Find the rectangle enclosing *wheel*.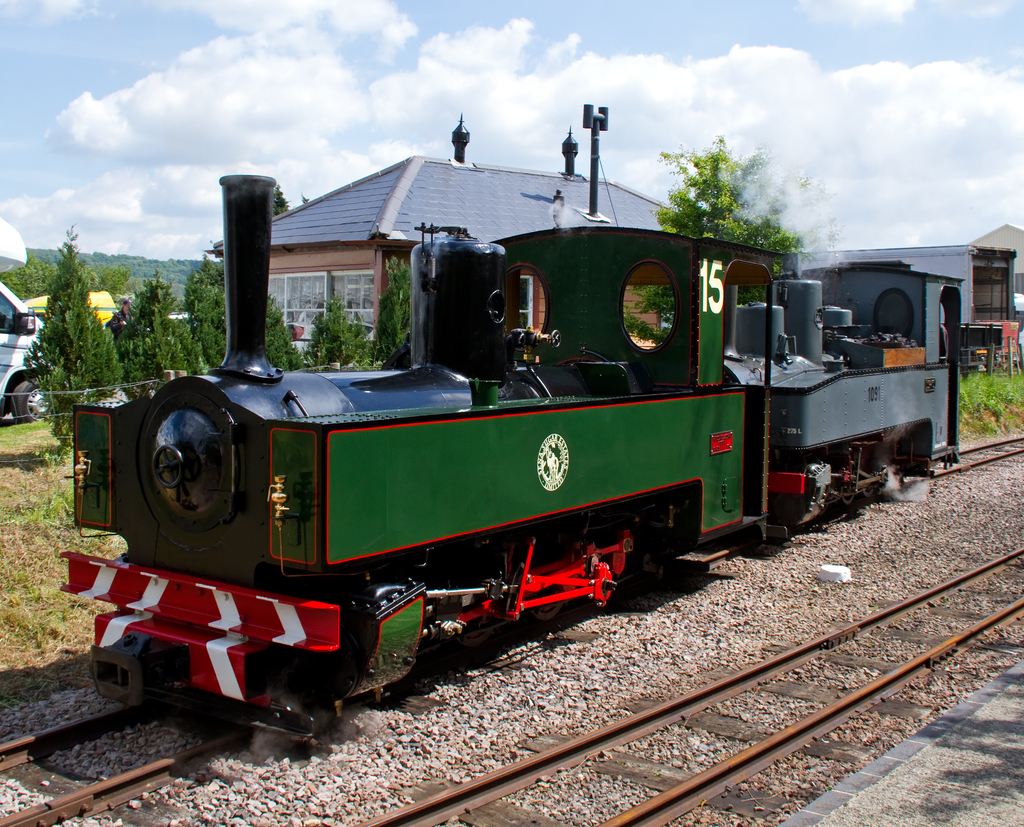
l=838, t=494, r=851, b=505.
